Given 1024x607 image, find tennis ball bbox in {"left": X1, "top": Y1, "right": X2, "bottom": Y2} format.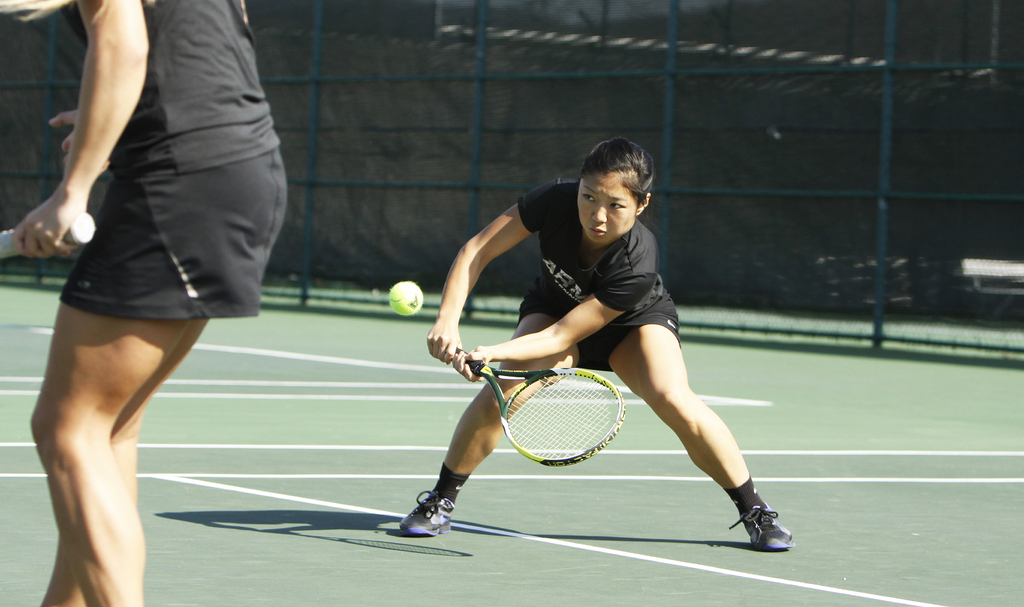
{"left": 389, "top": 280, "right": 422, "bottom": 314}.
